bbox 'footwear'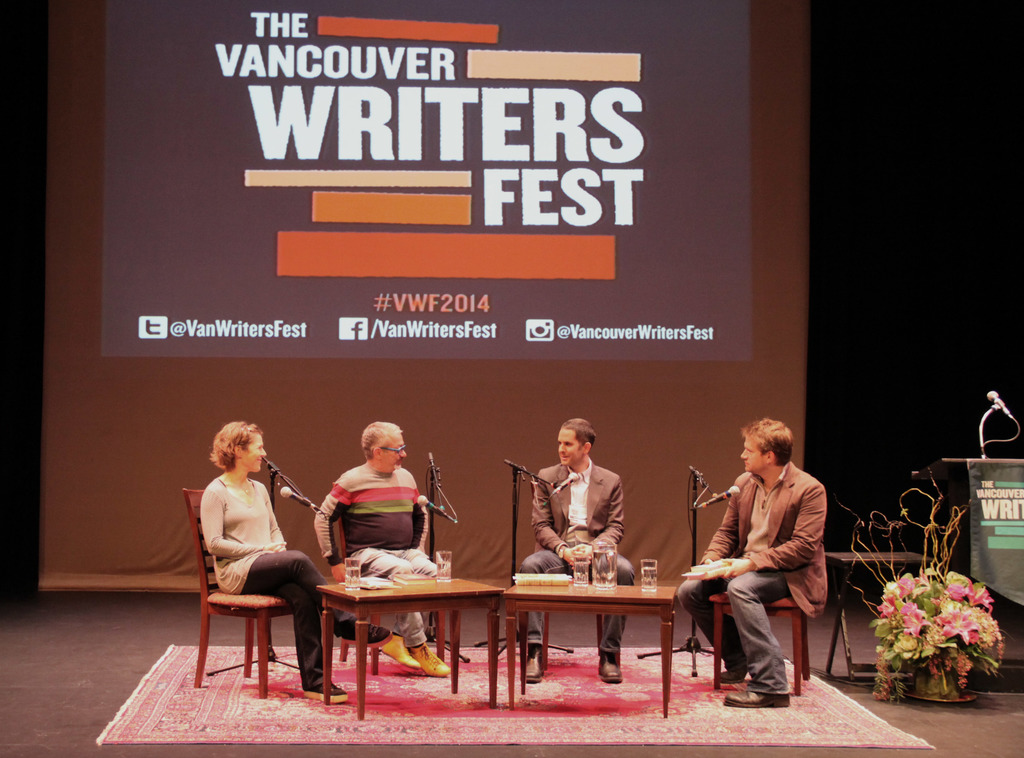
726:685:789:714
